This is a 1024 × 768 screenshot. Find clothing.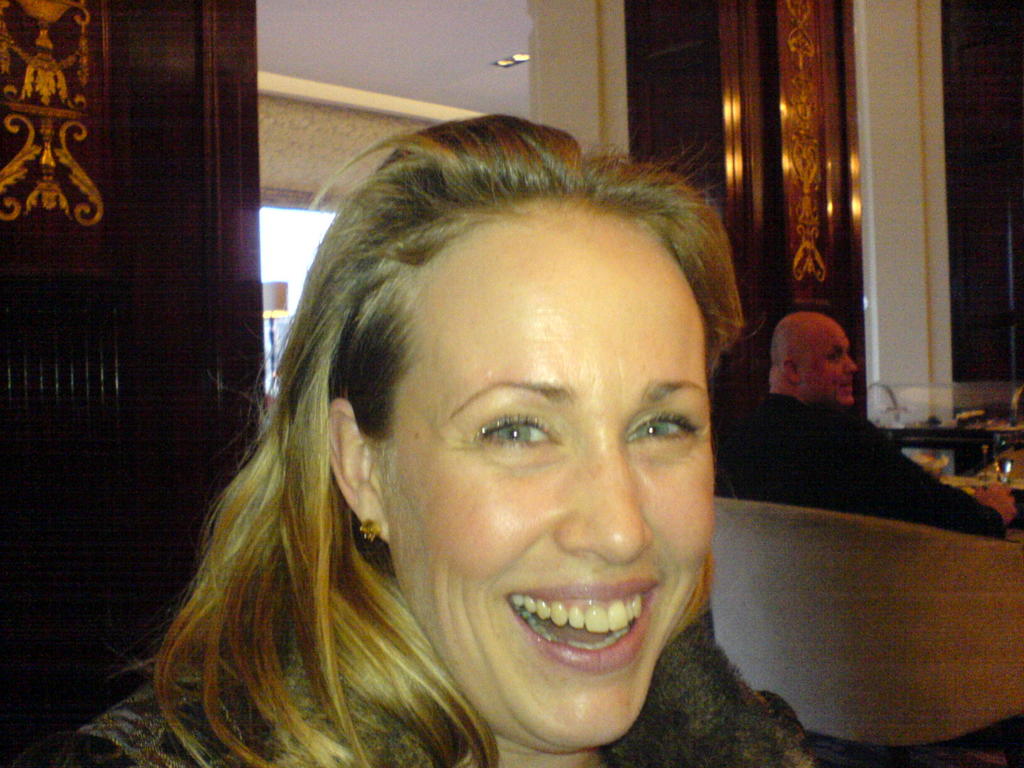
Bounding box: (739, 381, 1009, 543).
